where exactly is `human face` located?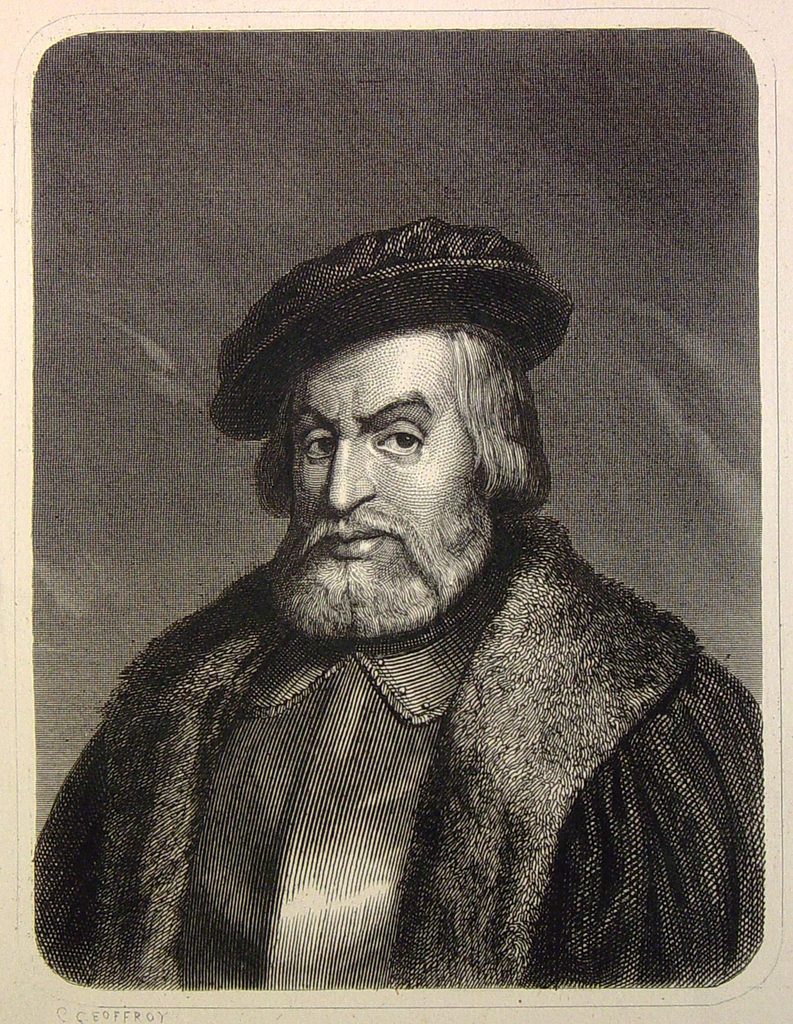
Its bounding box is [x1=288, y1=328, x2=484, y2=561].
